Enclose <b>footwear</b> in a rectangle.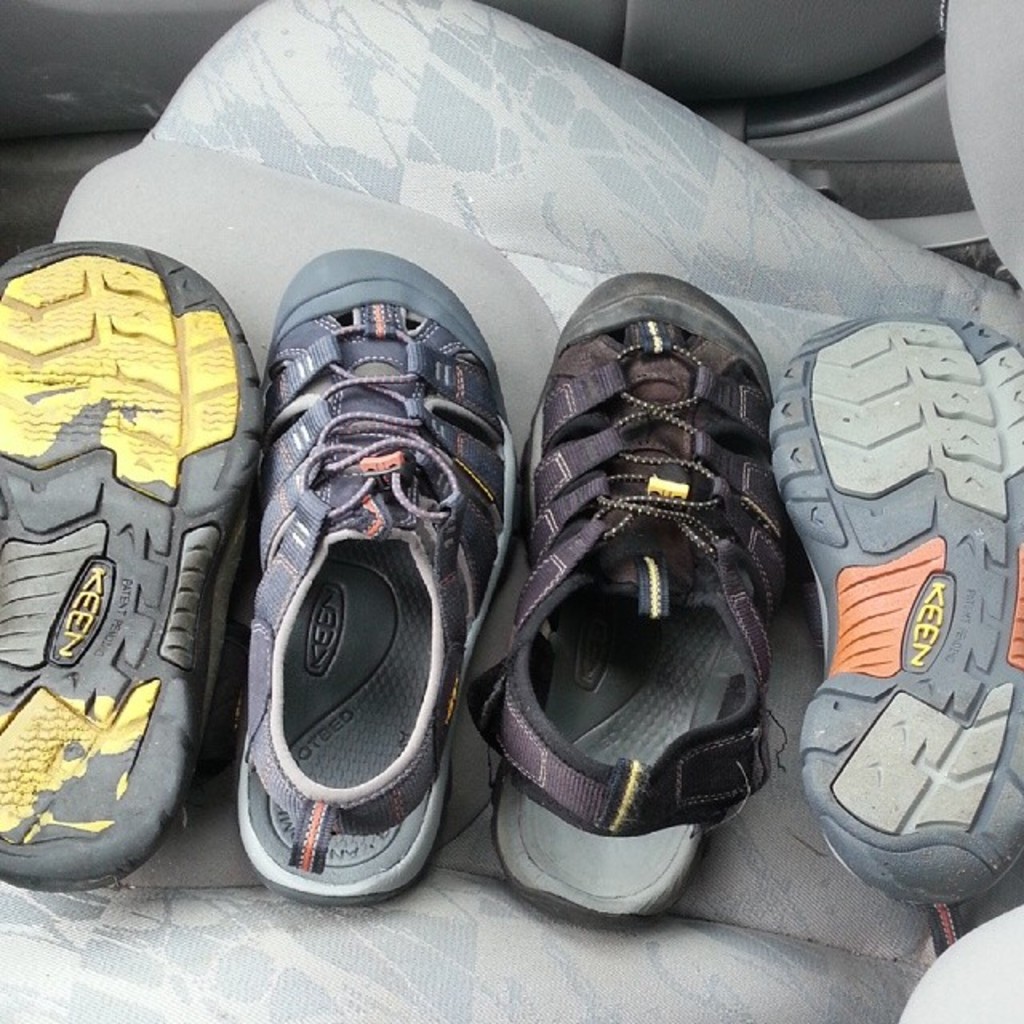
[x1=462, y1=272, x2=800, y2=931].
